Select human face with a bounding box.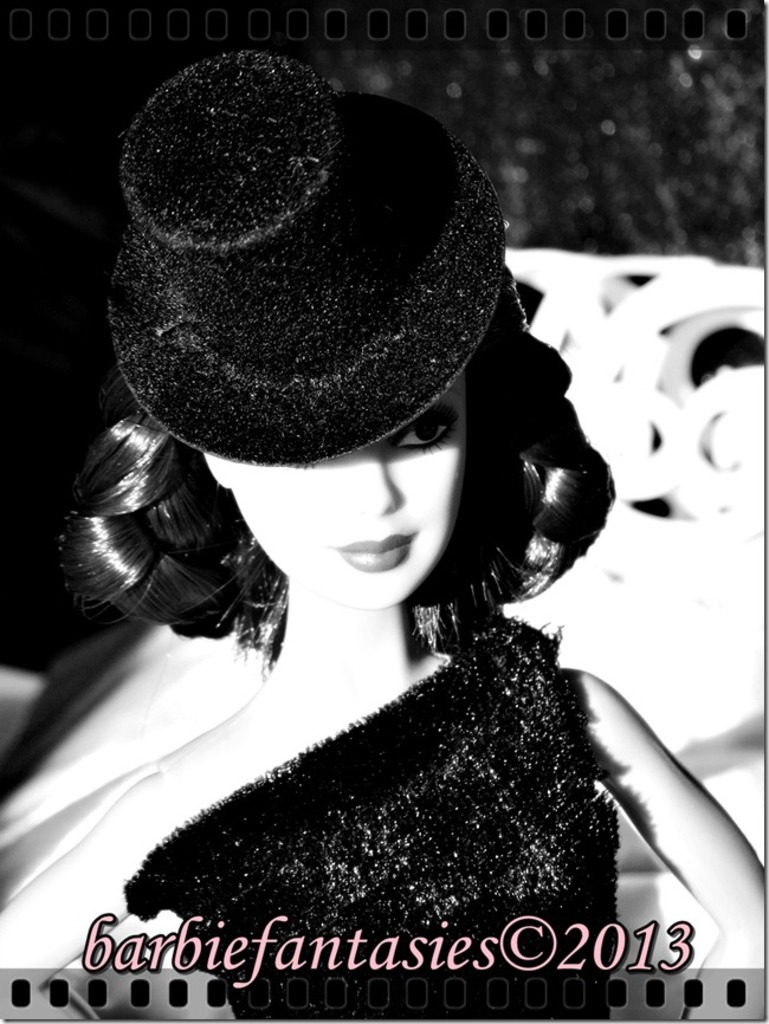
x1=233, y1=368, x2=464, y2=613.
